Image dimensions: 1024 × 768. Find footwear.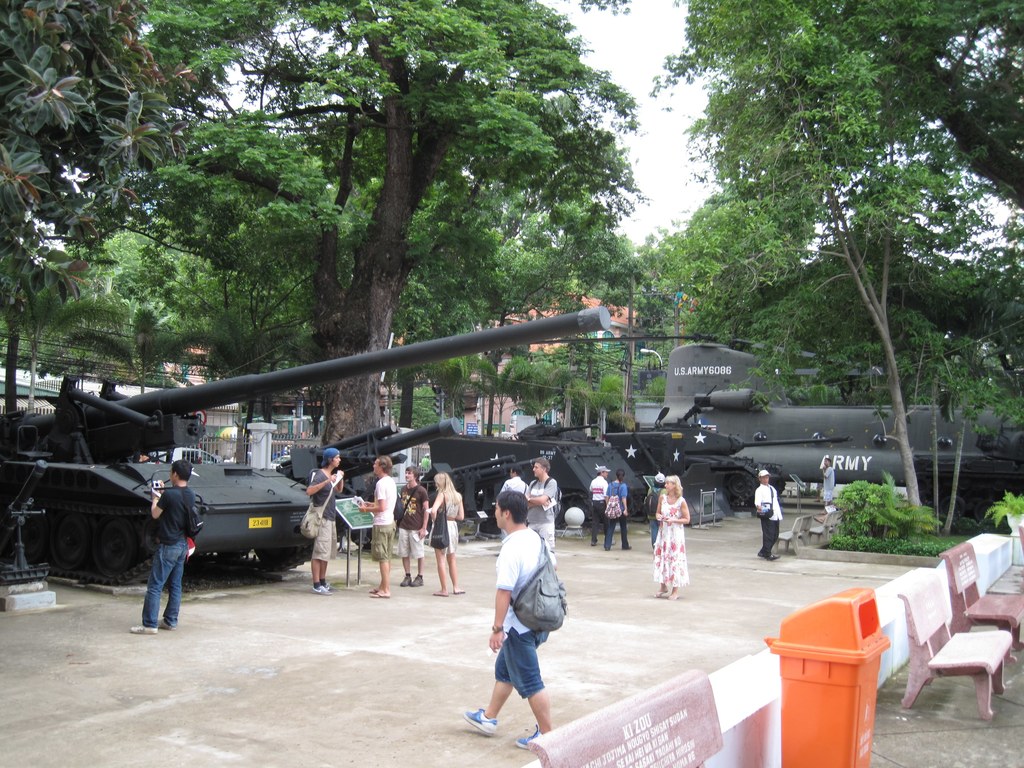
(left=131, top=623, right=157, bottom=637).
